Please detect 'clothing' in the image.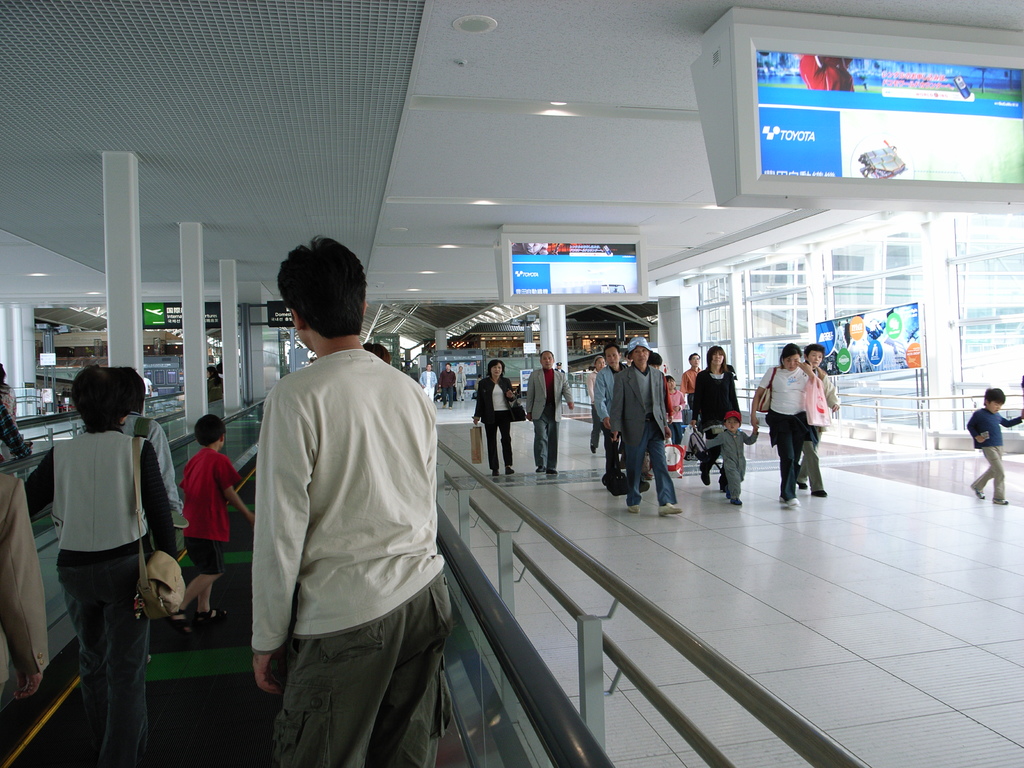
<bbox>232, 301, 455, 745</bbox>.
